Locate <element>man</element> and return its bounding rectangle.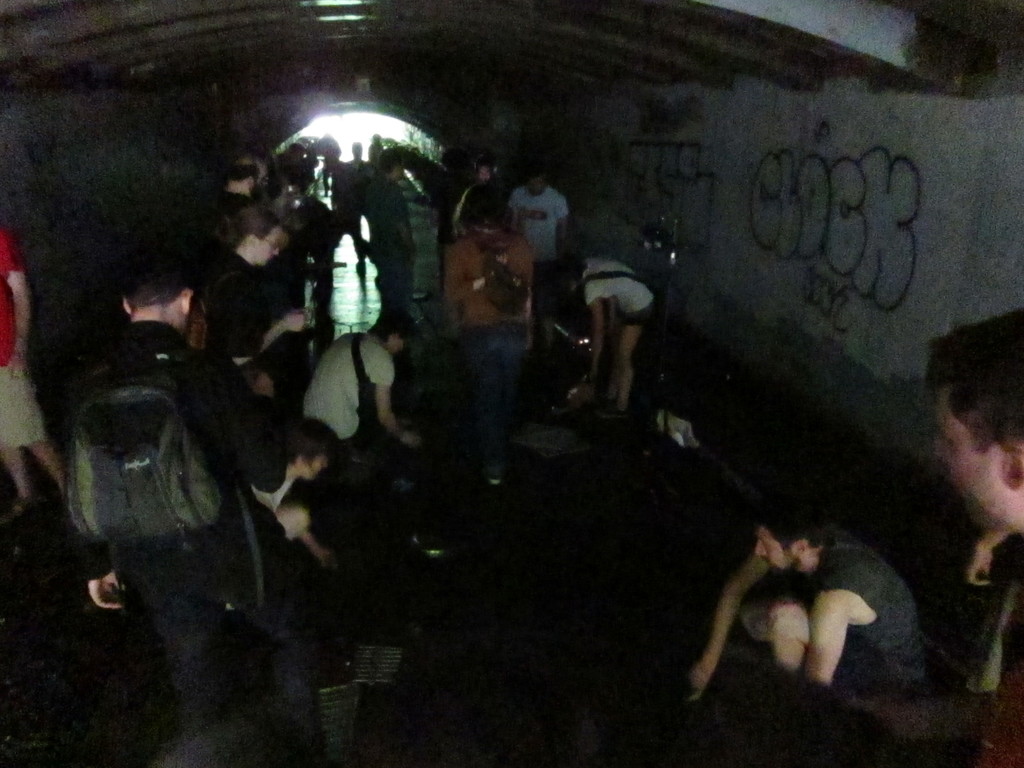
0, 233, 67, 523.
